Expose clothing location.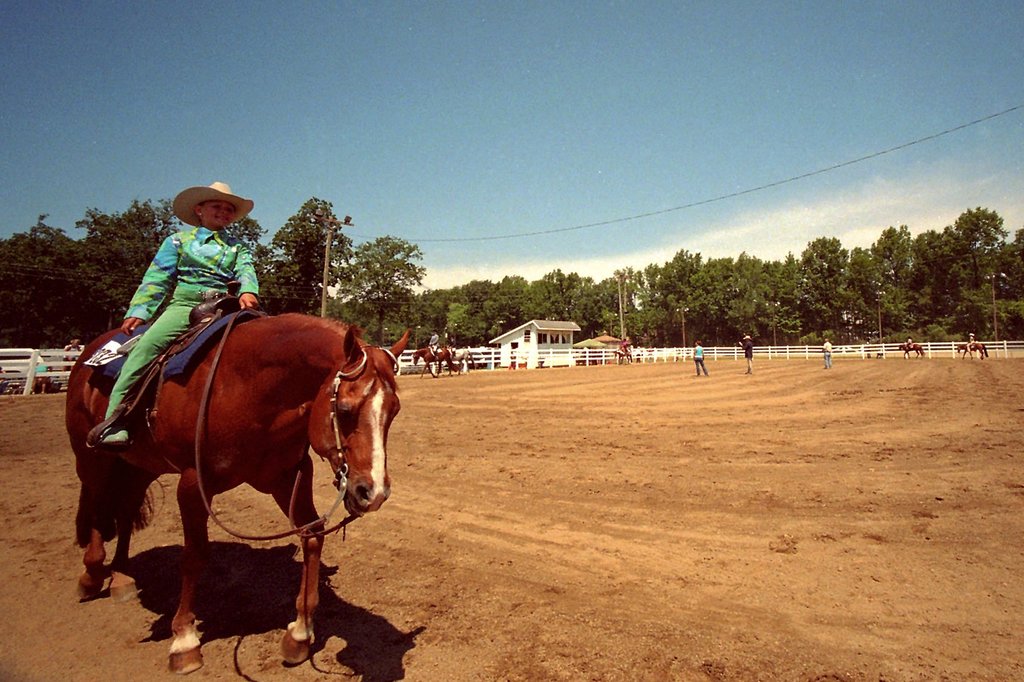
Exposed at [694, 345, 707, 375].
